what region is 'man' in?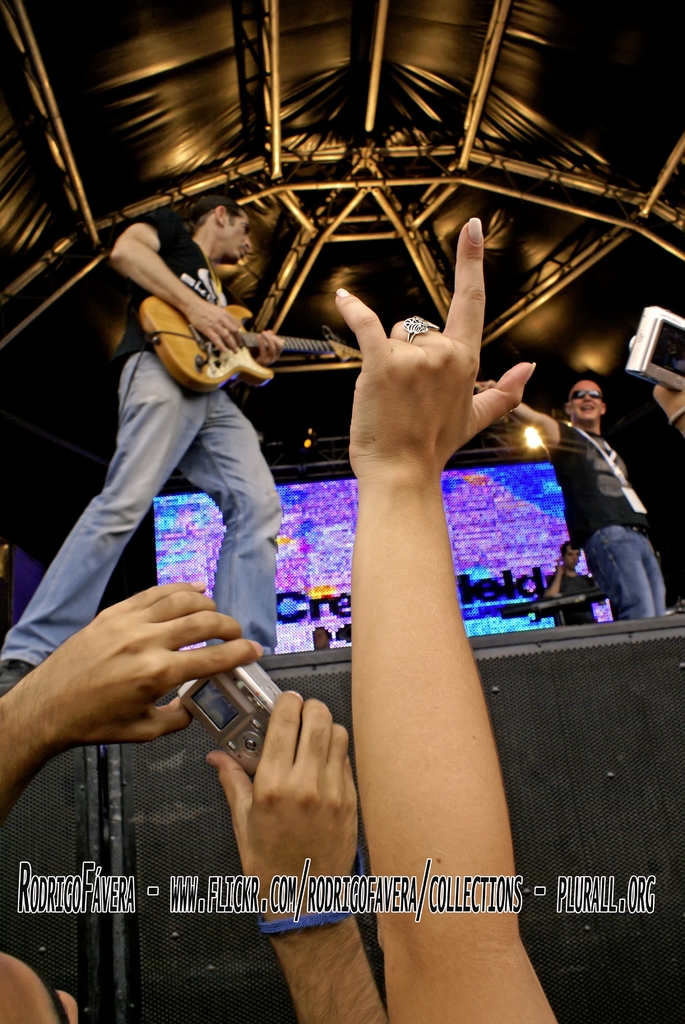
<region>65, 155, 317, 680</region>.
